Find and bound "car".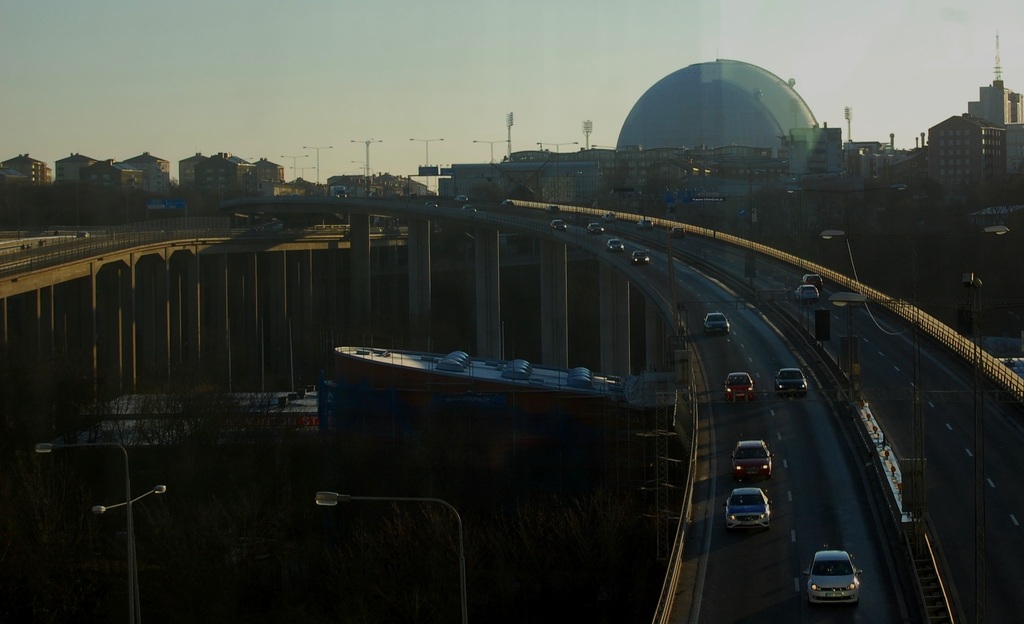
Bound: pyautogui.locateOnScreen(587, 224, 603, 235).
